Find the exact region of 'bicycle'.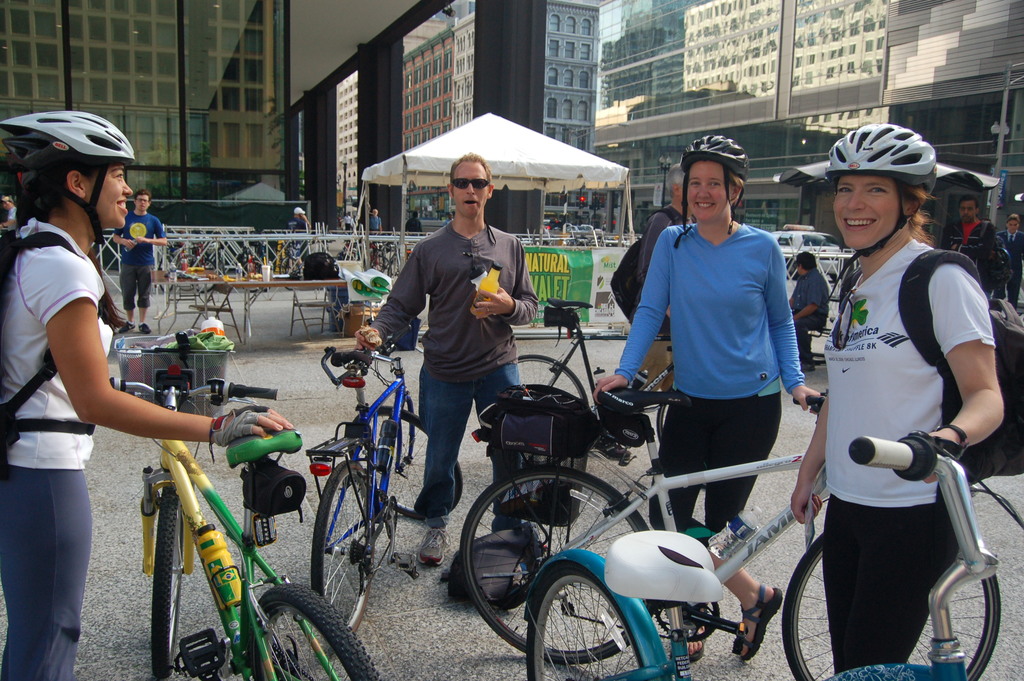
Exact region: 454,389,1004,658.
